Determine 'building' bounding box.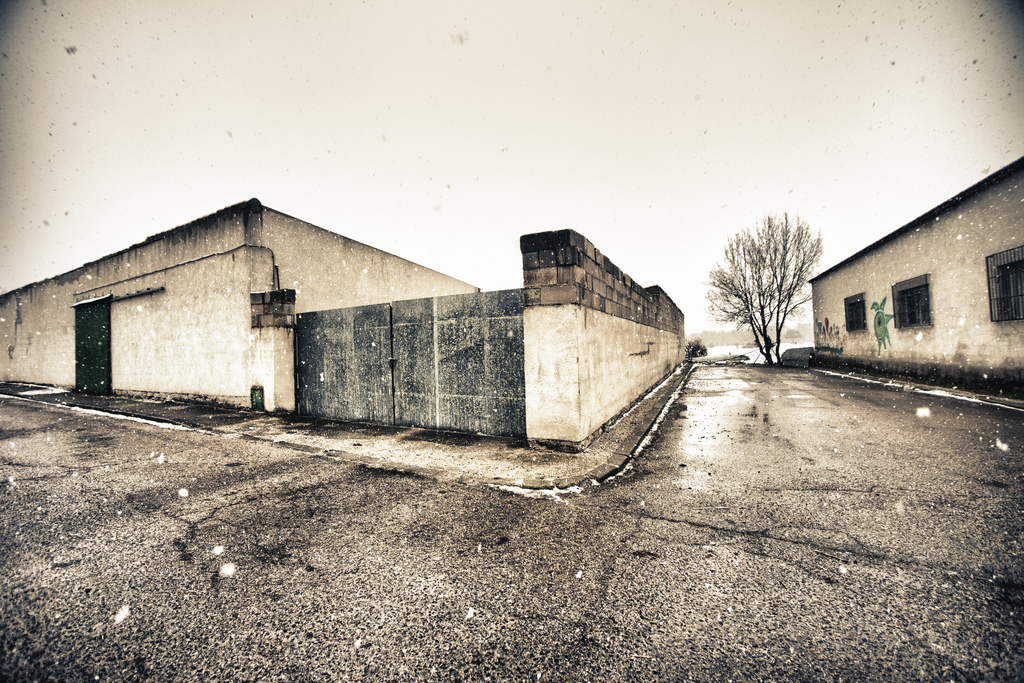
Determined: 0,194,698,461.
